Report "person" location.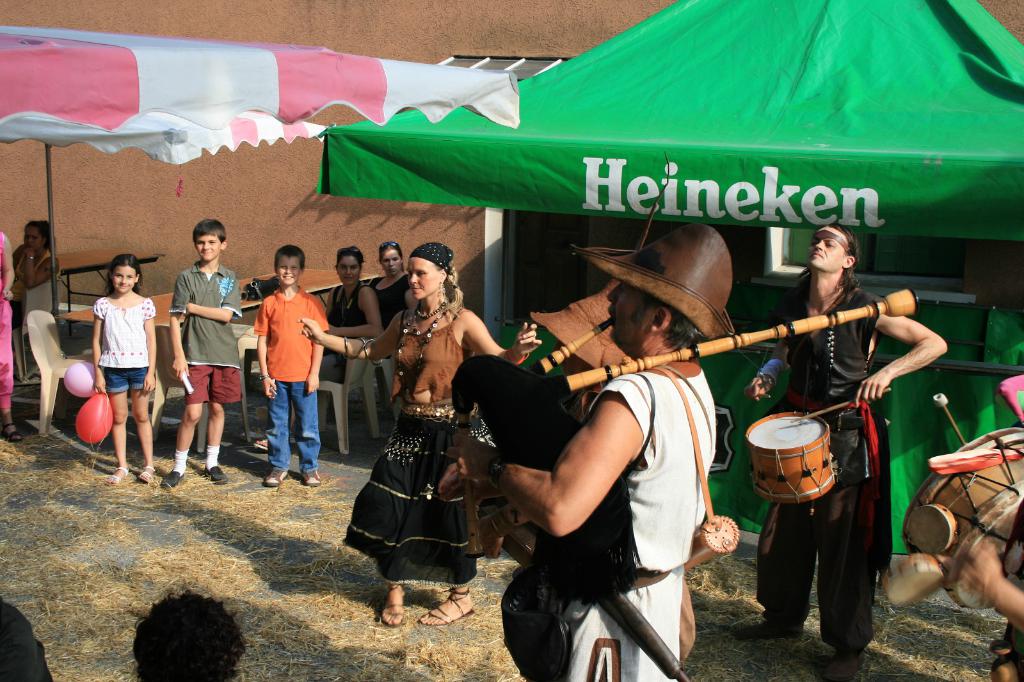
Report: {"x1": 93, "y1": 251, "x2": 156, "y2": 484}.
